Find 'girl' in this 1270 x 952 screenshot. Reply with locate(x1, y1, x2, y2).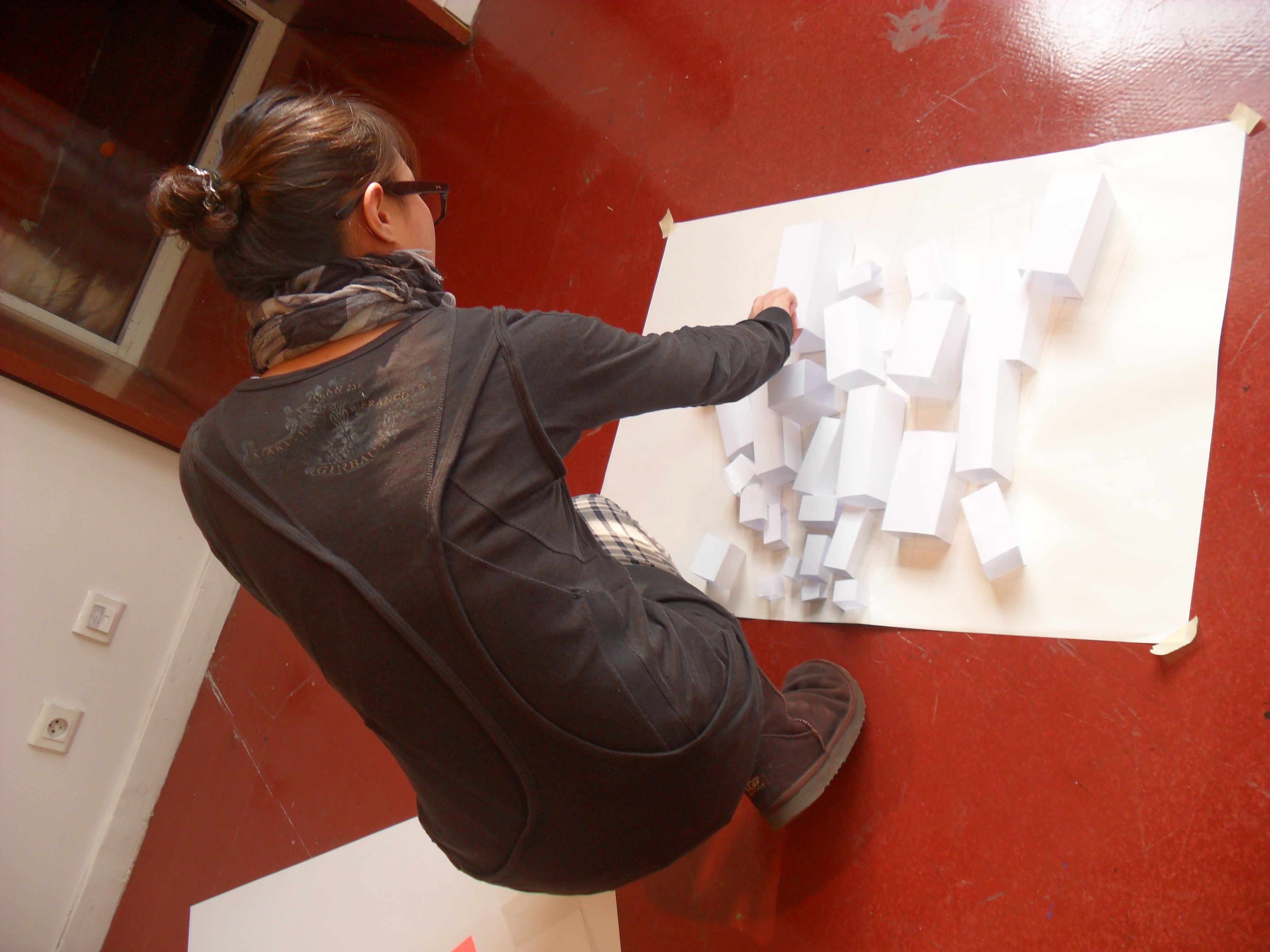
locate(55, 21, 281, 282).
